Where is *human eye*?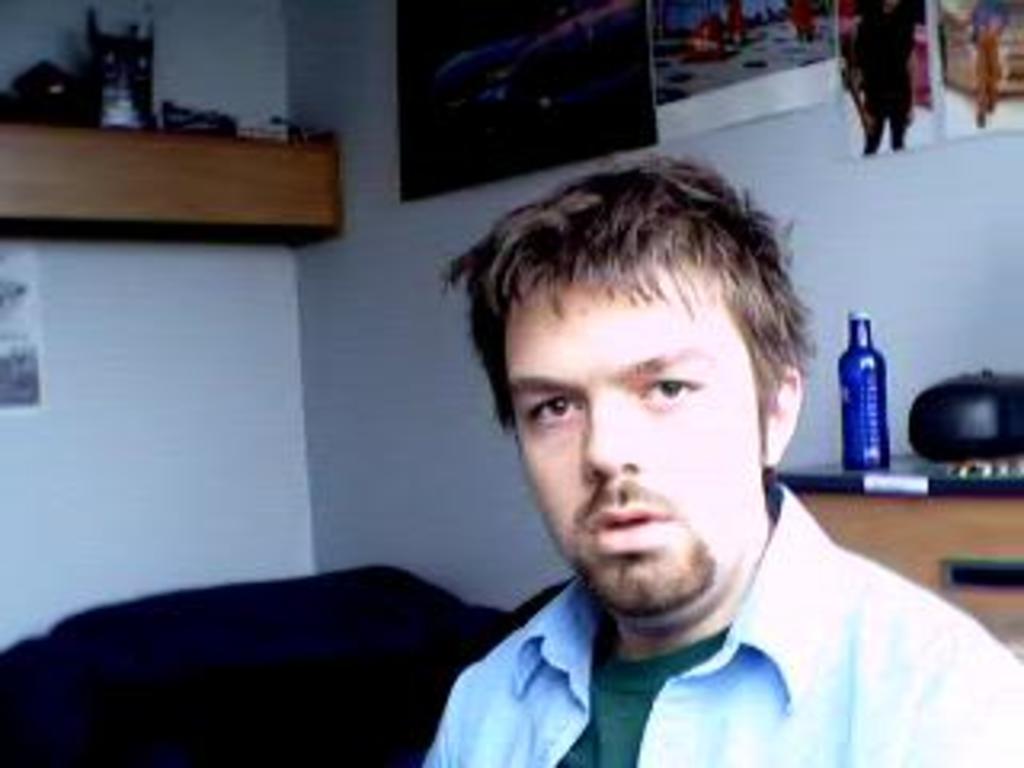
(left=518, top=384, right=598, bottom=464).
